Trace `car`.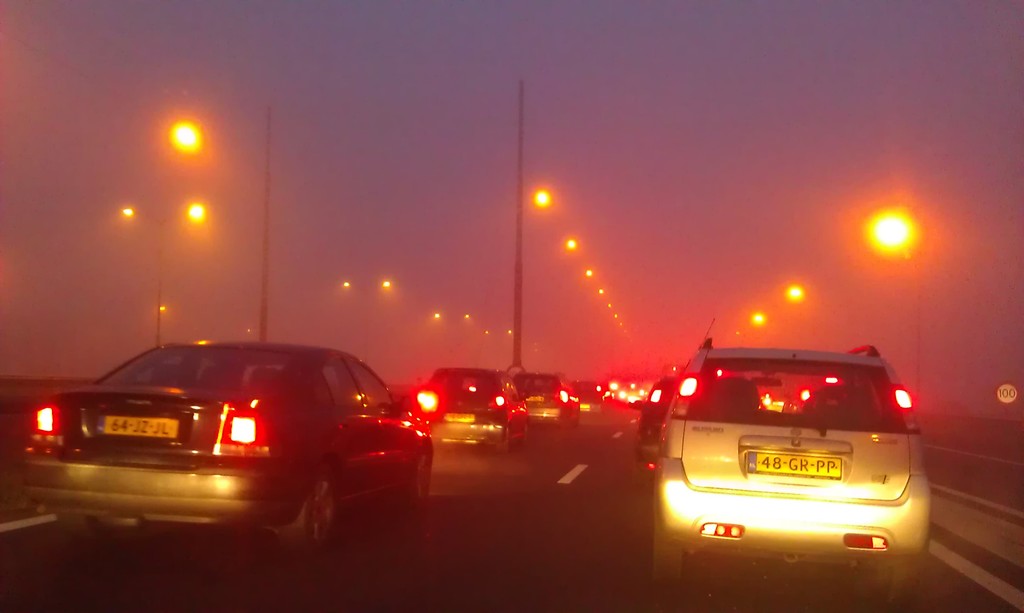
Traced to pyautogui.locateOnScreen(28, 330, 432, 548).
